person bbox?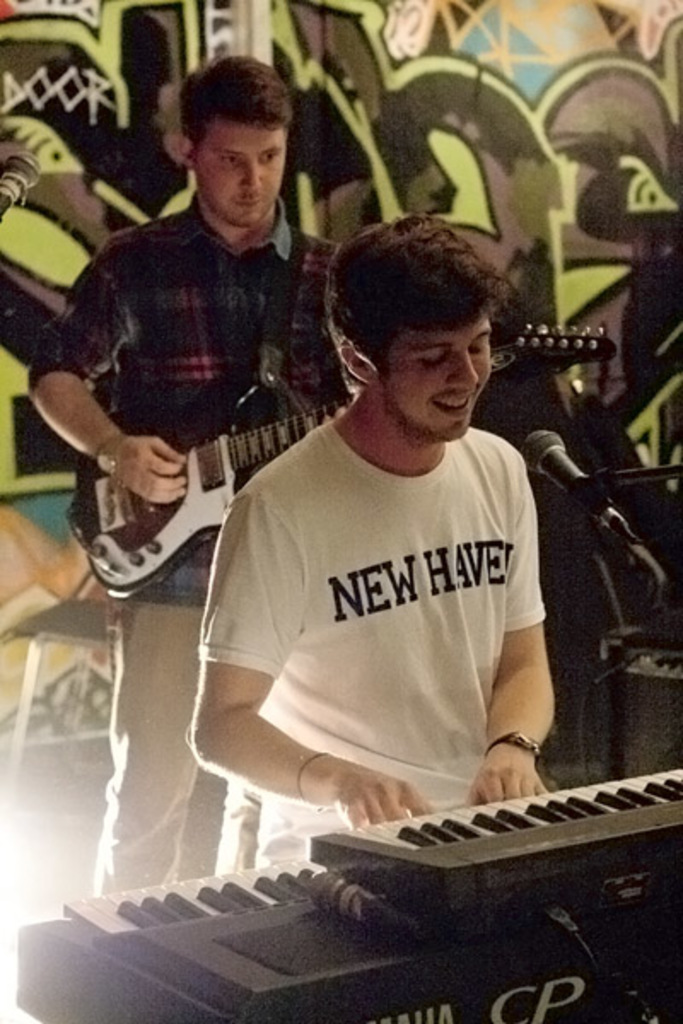
179, 189, 596, 887
